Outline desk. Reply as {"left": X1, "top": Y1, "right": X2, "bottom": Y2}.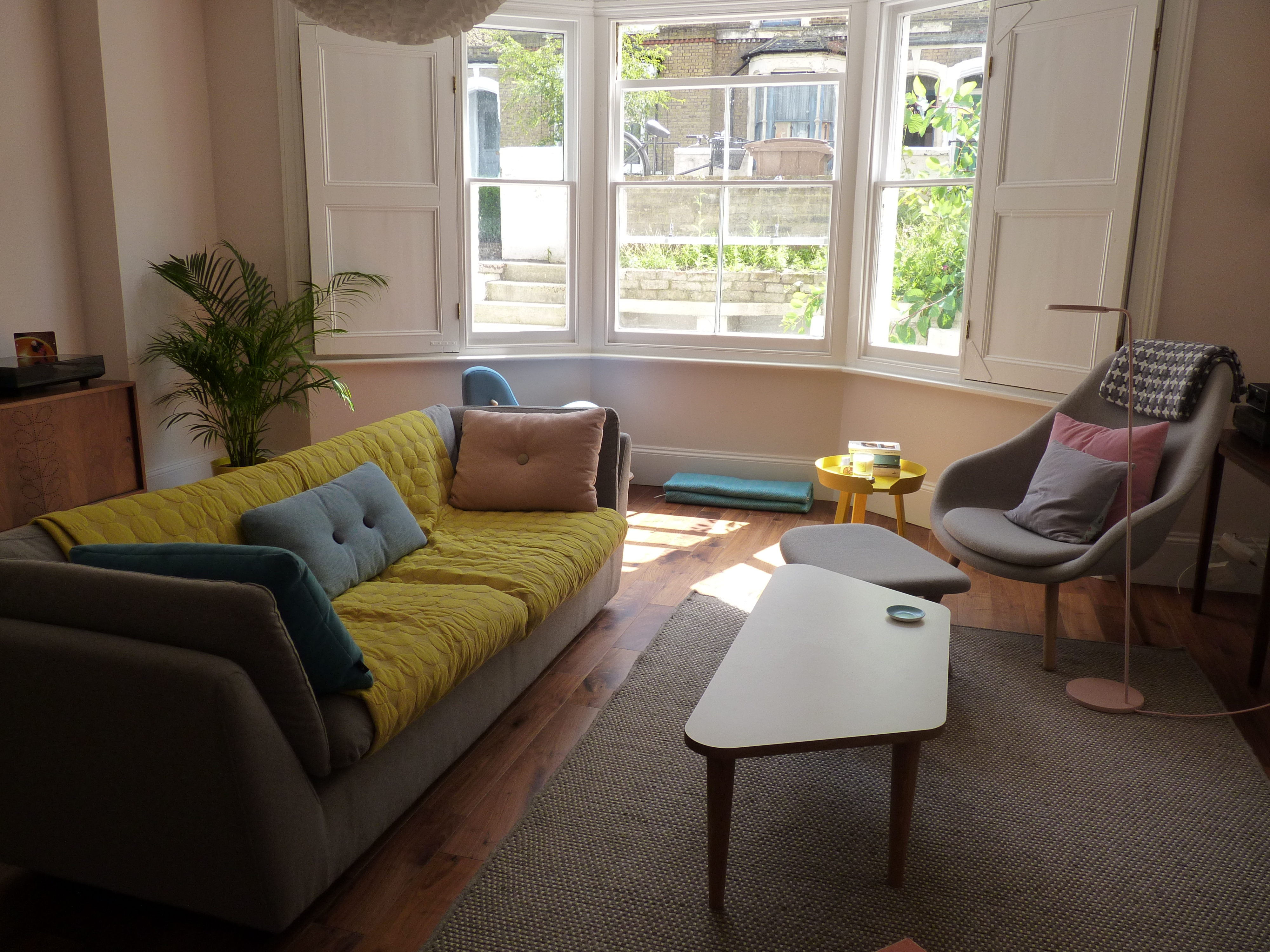
{"left": 213, "top": 161, "right": 304, "bottom": 276}.
